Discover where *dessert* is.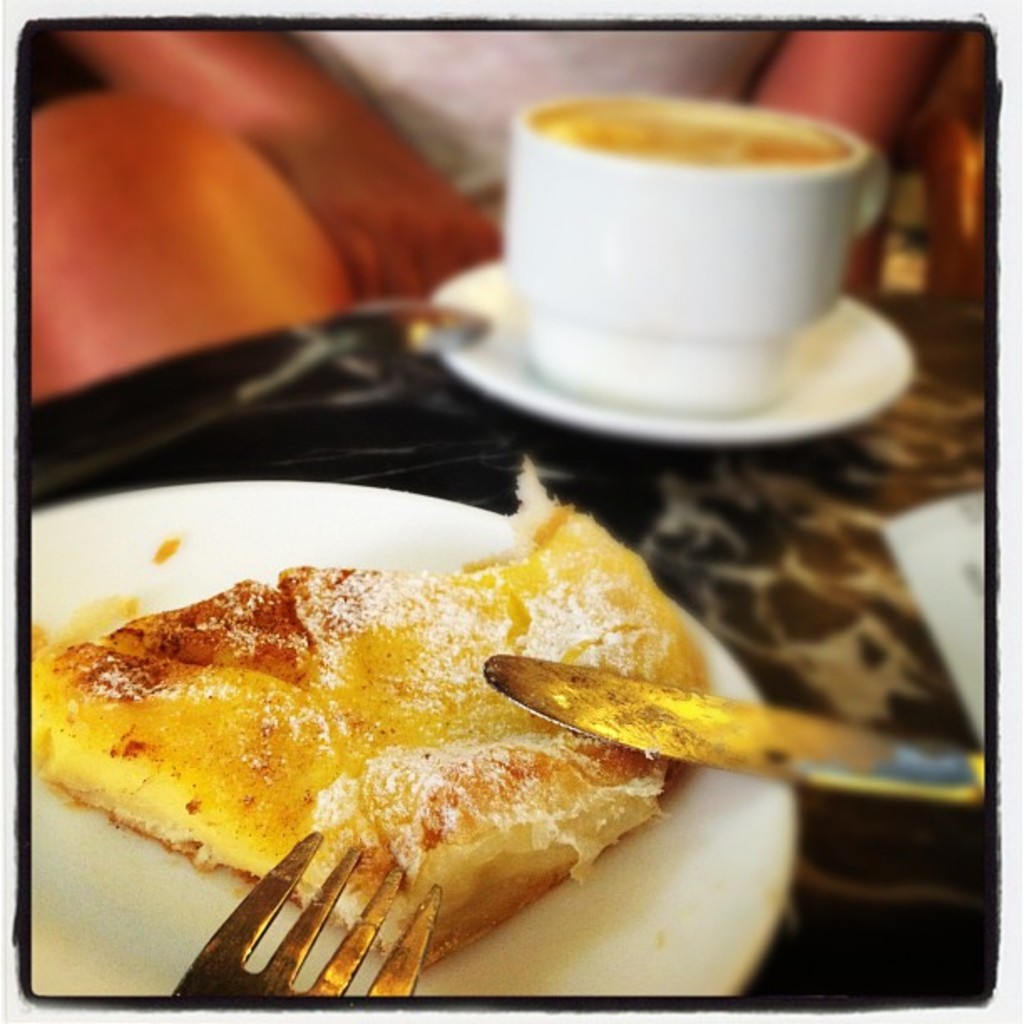
Discovered at (left=25, top=497, right=721, bottom=967).
